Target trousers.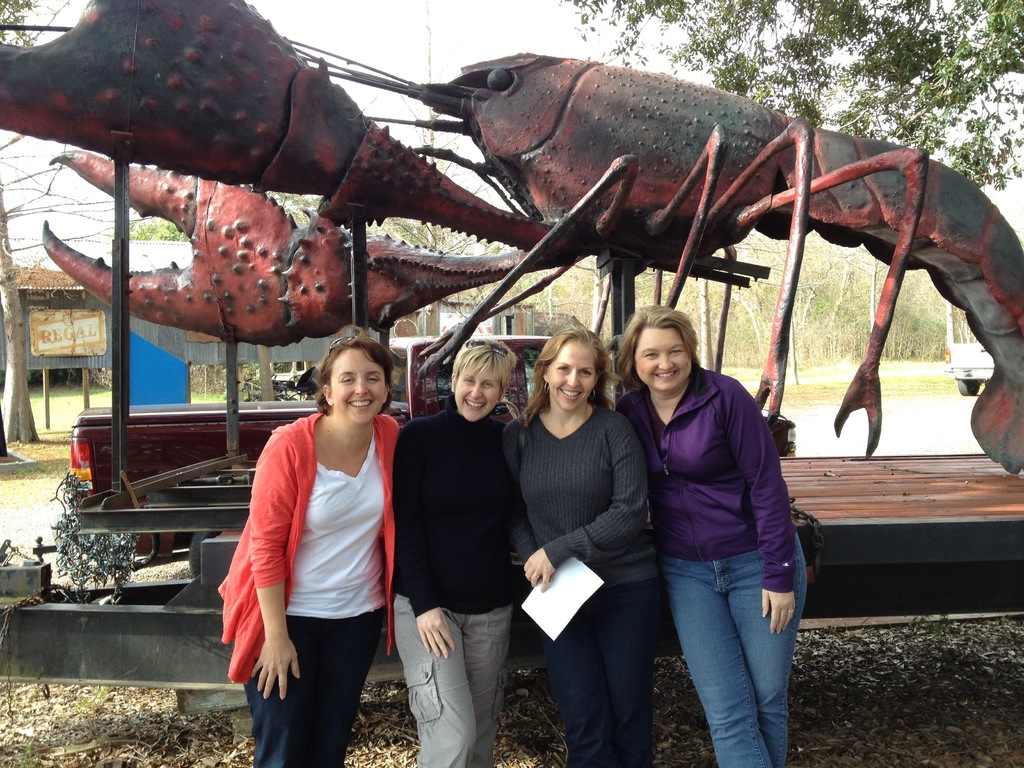
Target region: box(390, 589, 515, 767).
